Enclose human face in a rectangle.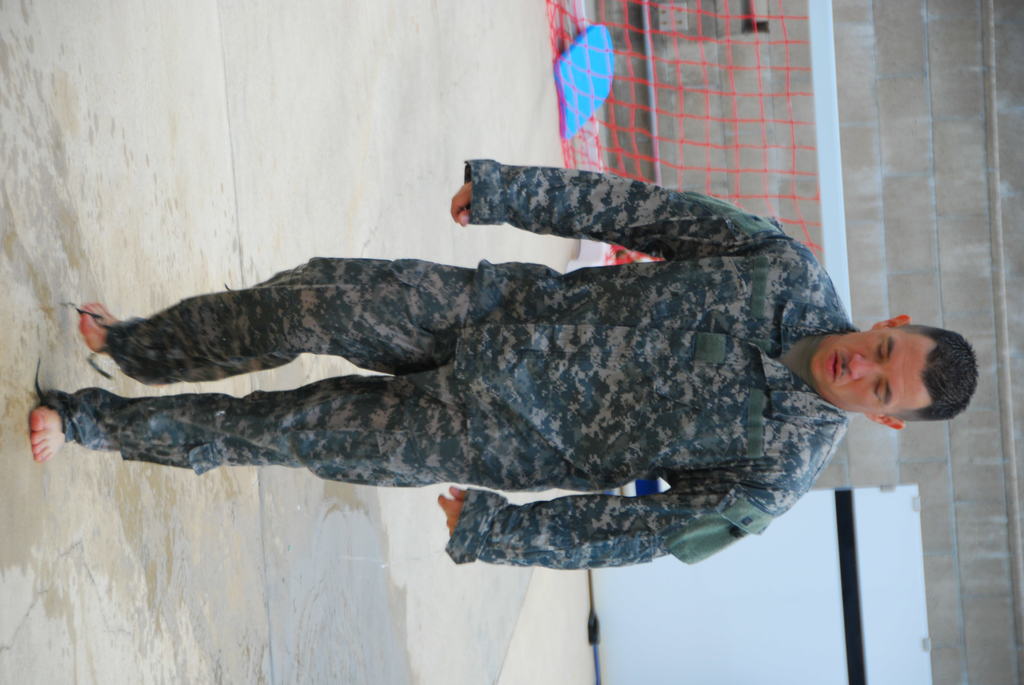
pyautogui.locateOnScreen(804, 326, 936, 417).
